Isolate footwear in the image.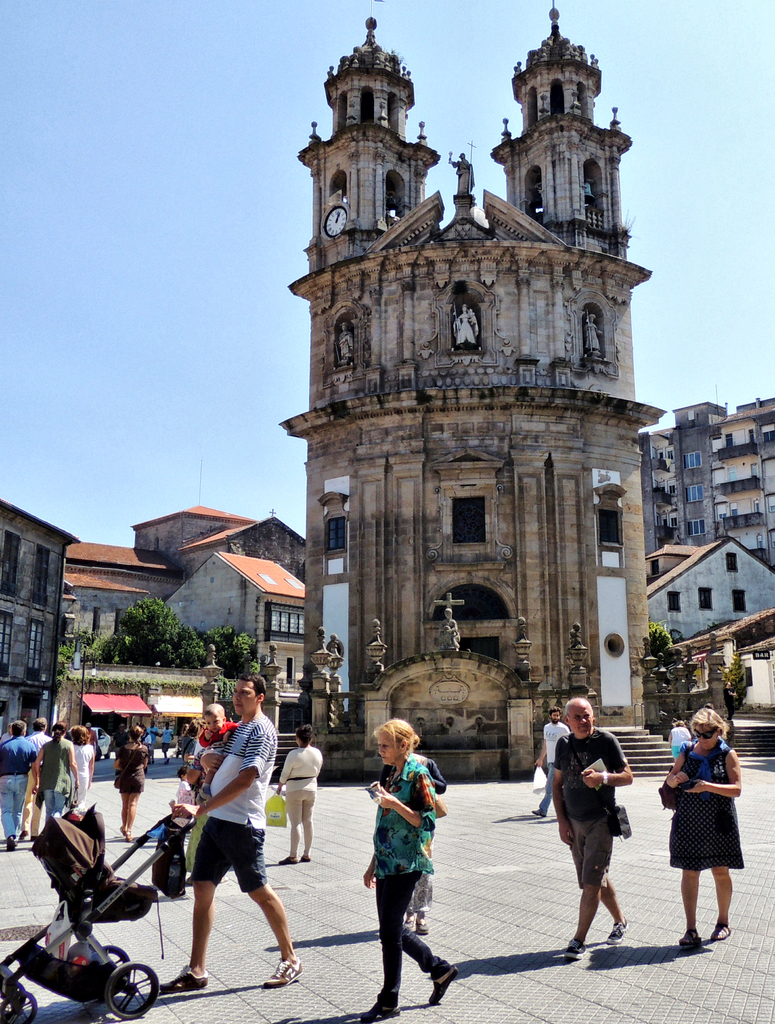
Isolated region: 159:966:206:993.
